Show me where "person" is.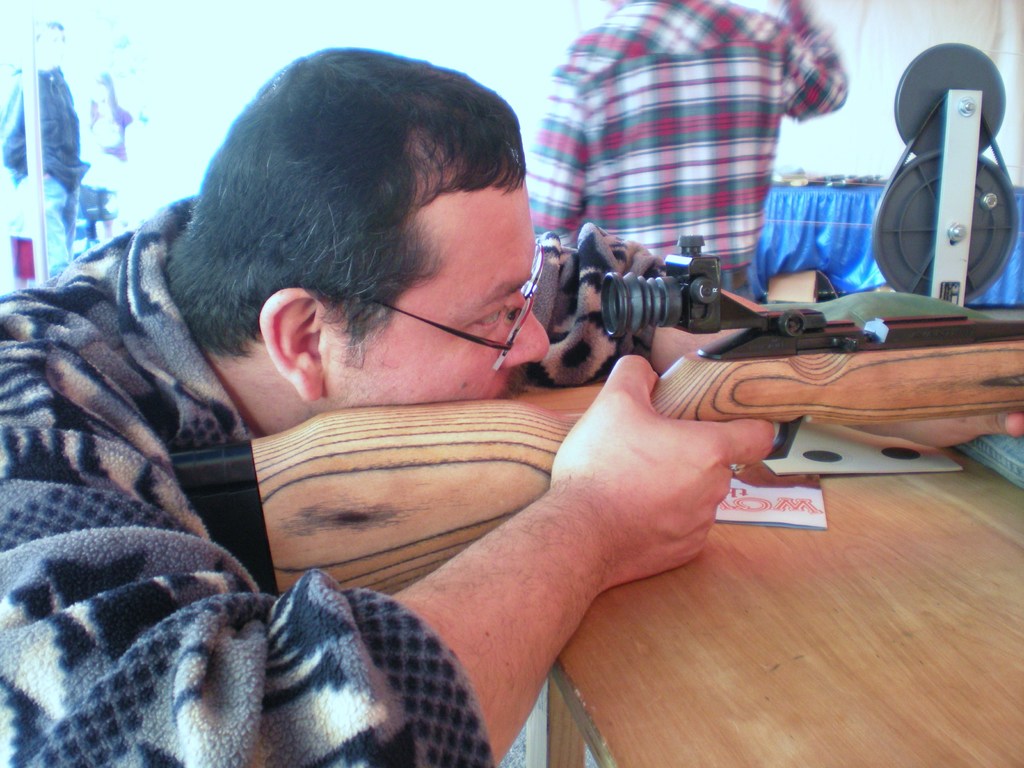
"person" is at Rect(525, 0, 851, 304).
